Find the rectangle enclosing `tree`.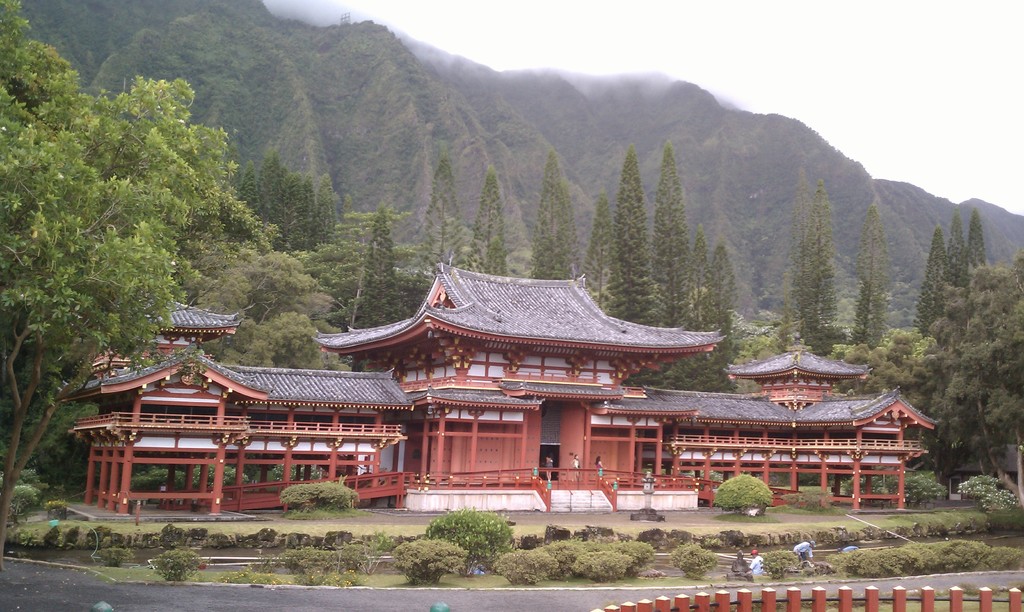
l=607, t=149, r=660, b=326.
